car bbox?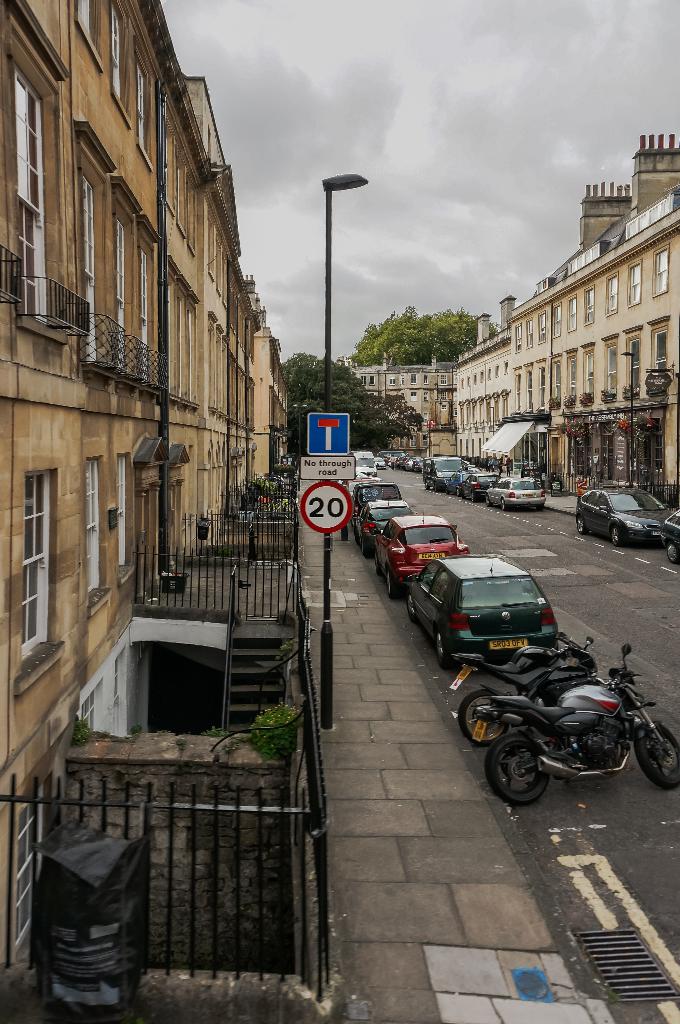
bbox=[356, 472, 407, 516]
